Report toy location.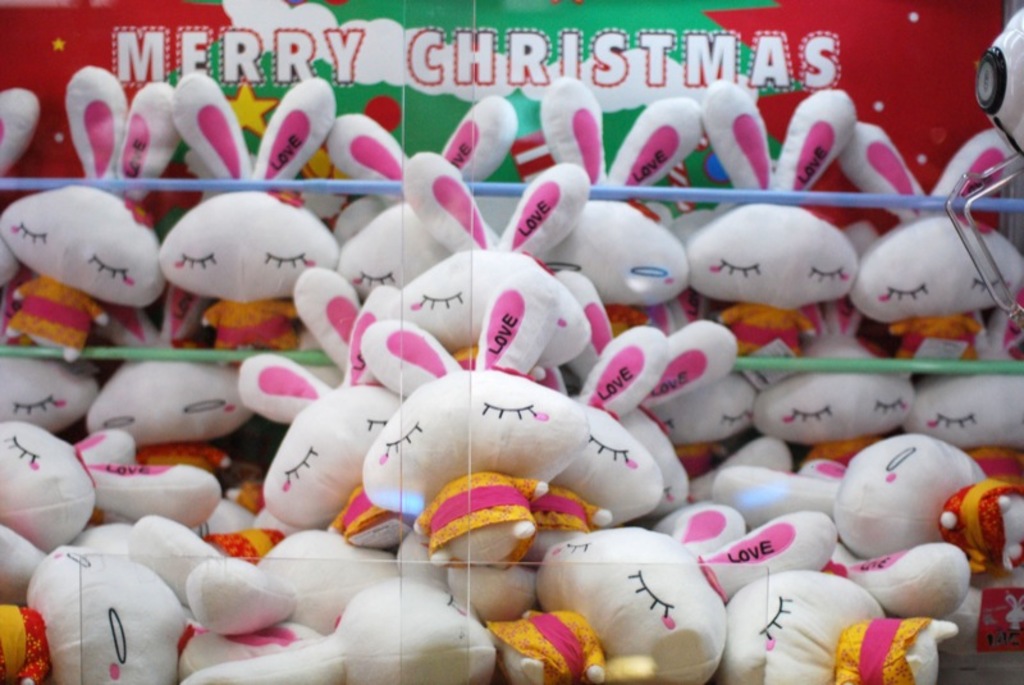
Report: 0, 65, 201, 365.
